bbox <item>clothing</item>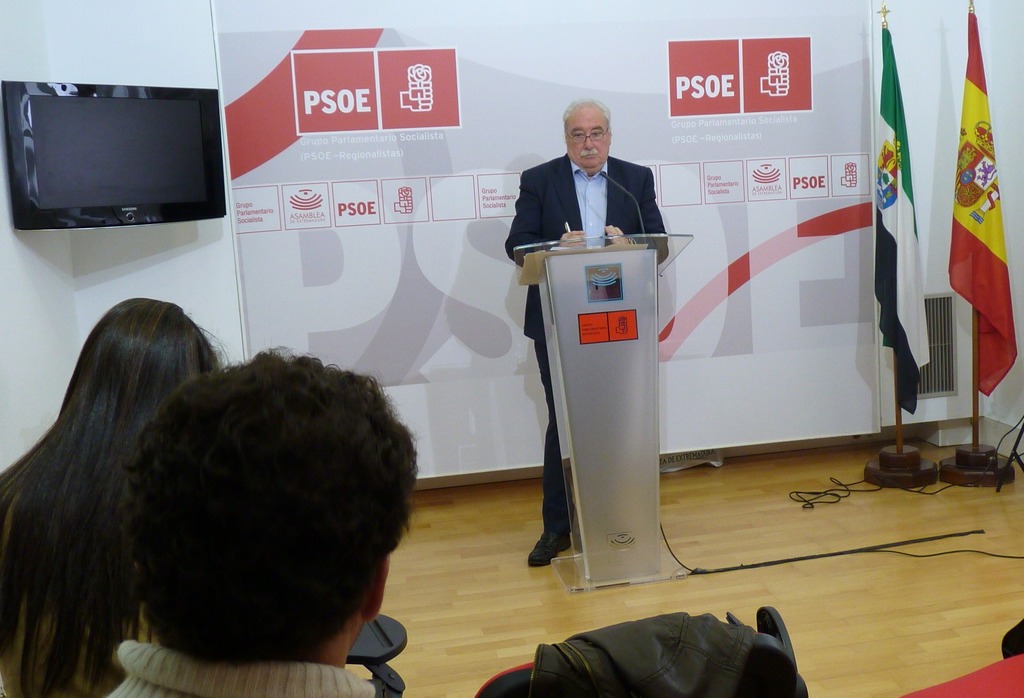
{"left": 111, "top": 644, "right": 370, "bottom": 697}
